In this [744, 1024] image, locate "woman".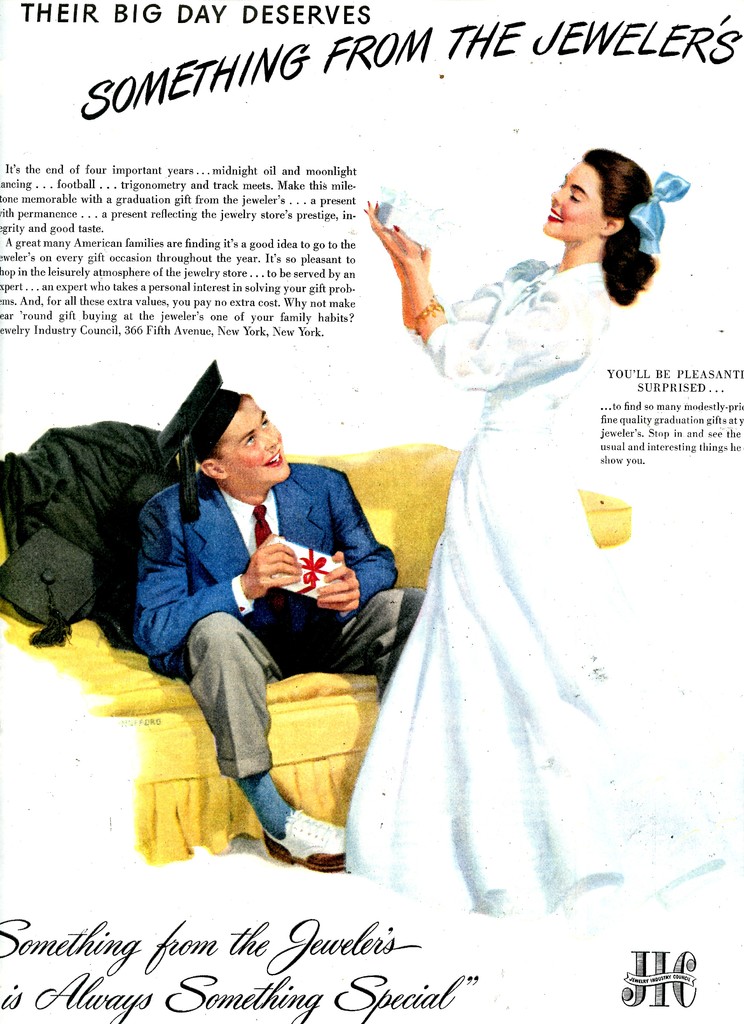
Bounding box: bbox(351, 131, 690, 931).
